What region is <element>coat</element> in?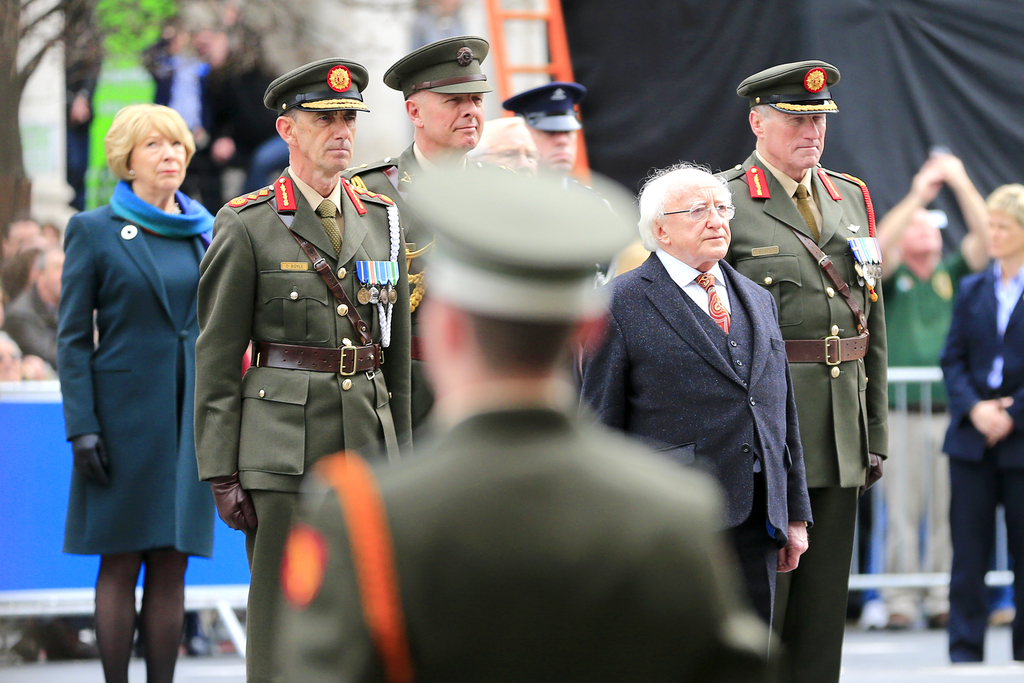
l=60, t=197, r=212, b=577.
